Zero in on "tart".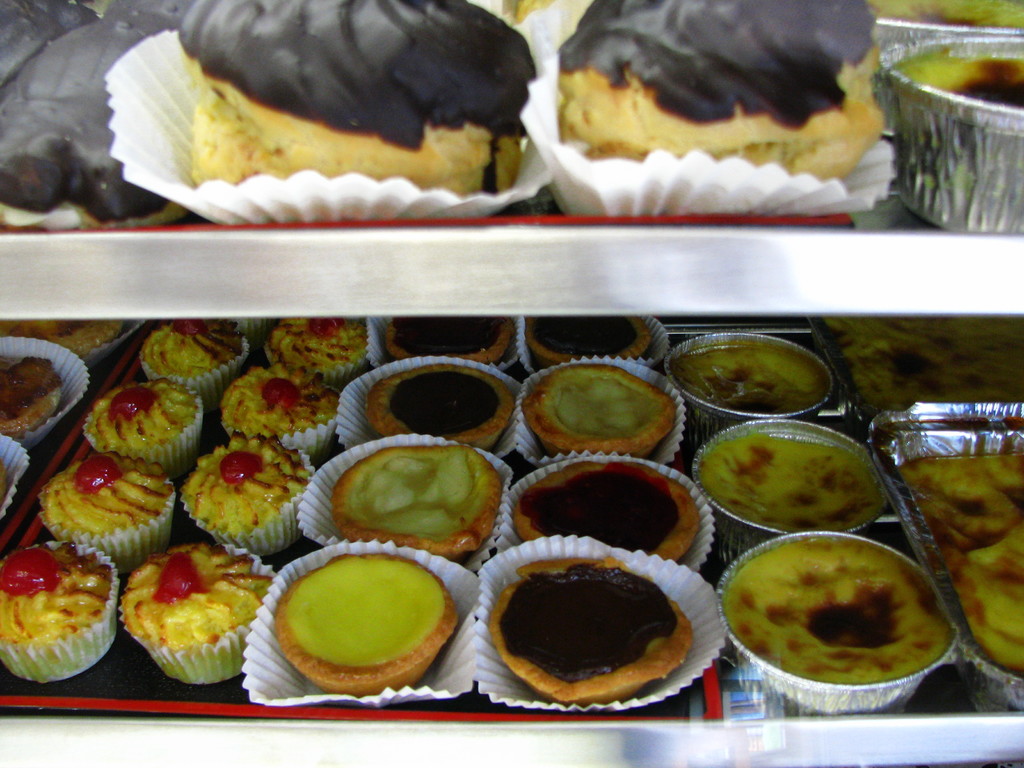
Zeroed in: box=[0, 337, 93, 441].
